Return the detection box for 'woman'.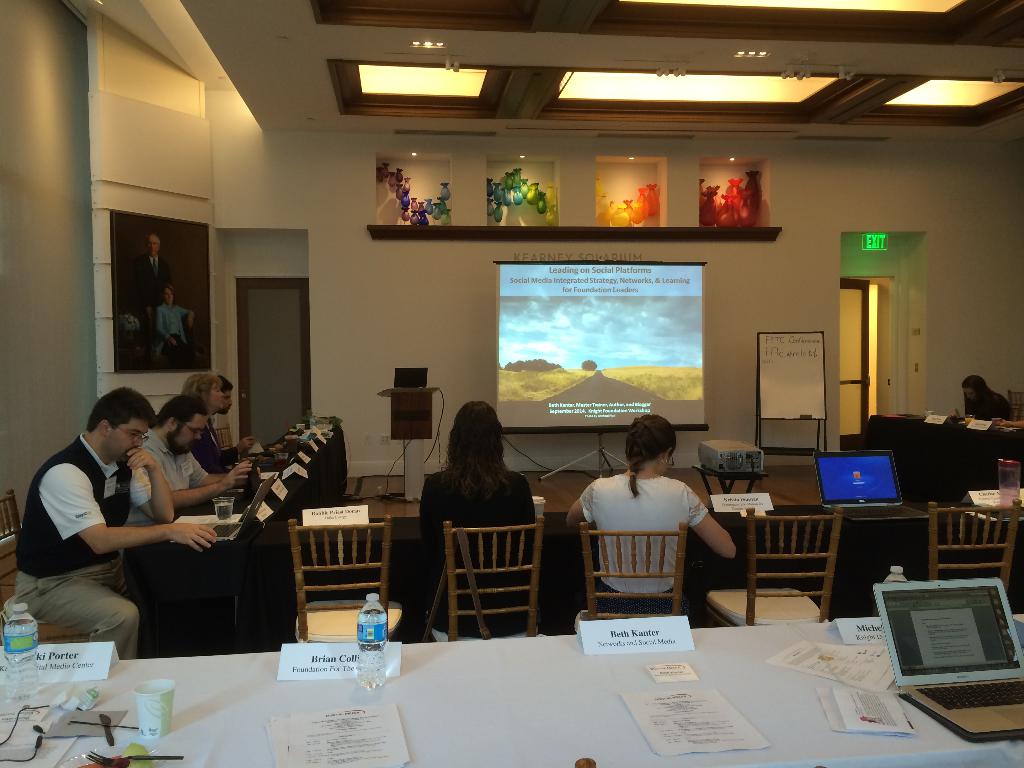
select_region(180, 375, 253, 470).
